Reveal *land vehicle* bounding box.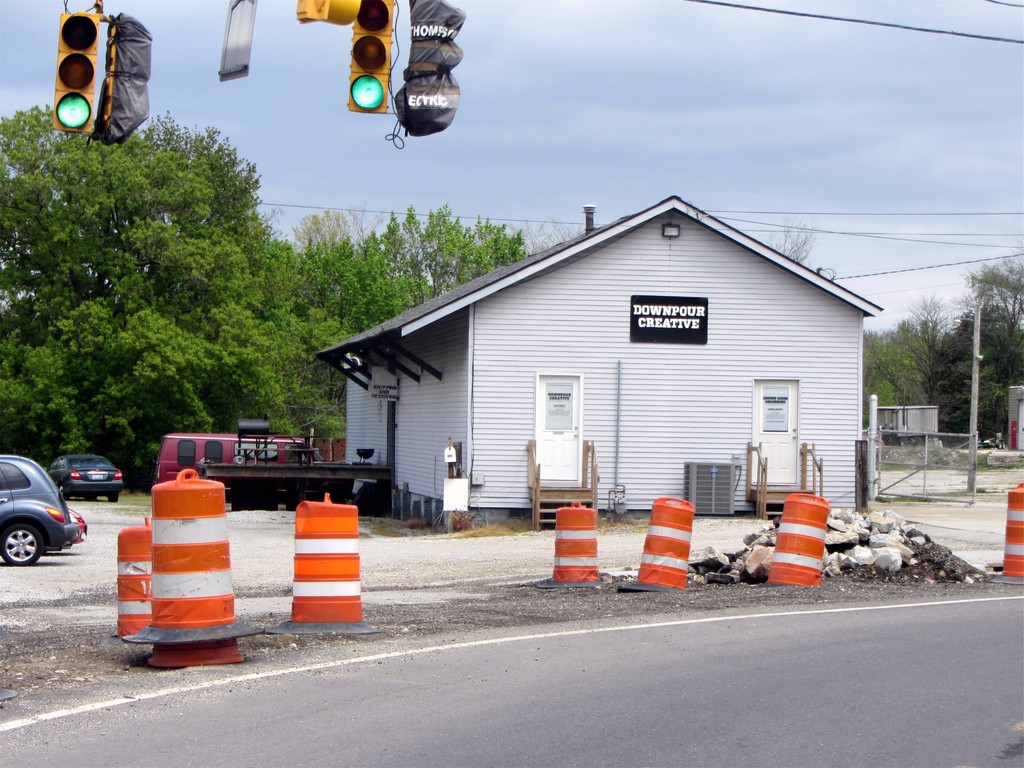
Revealed: (157, 433, 324, 486).
